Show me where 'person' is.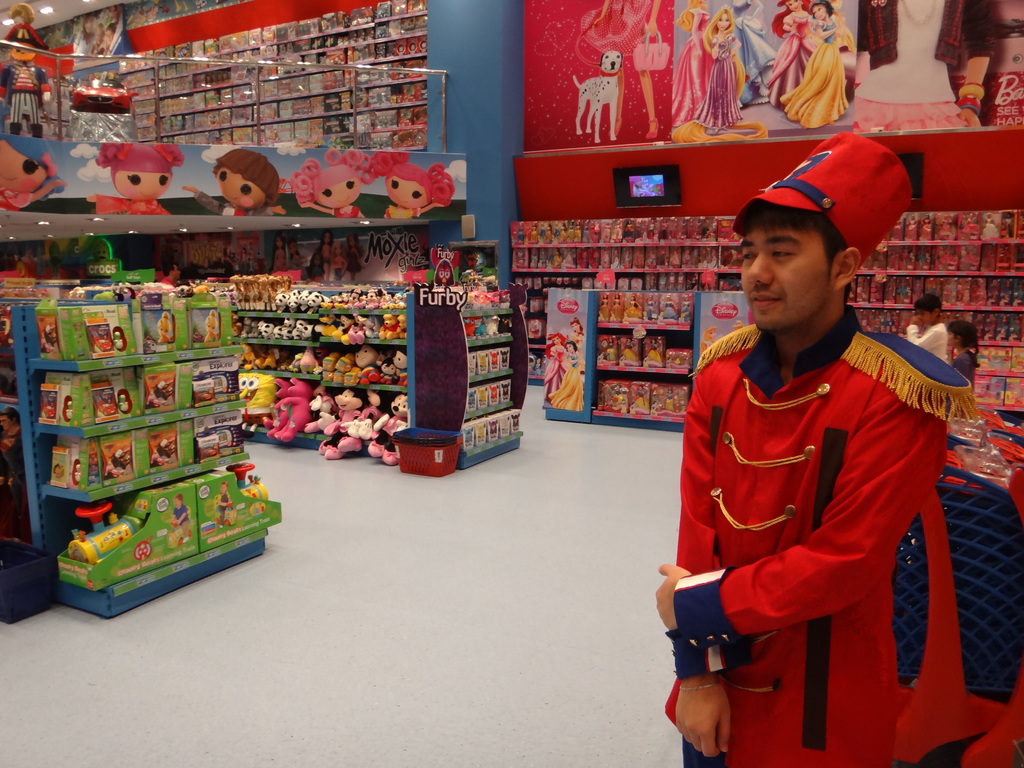
'person' is at 902 289 946 362.
